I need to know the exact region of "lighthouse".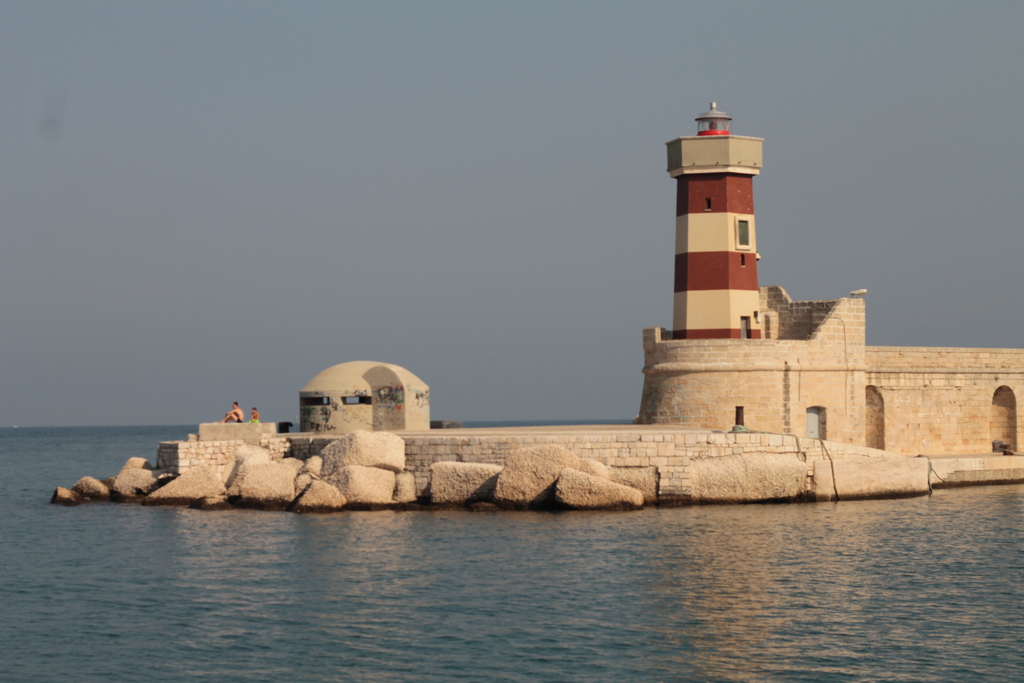
Region: select_region(651, 86, 797, 377).
